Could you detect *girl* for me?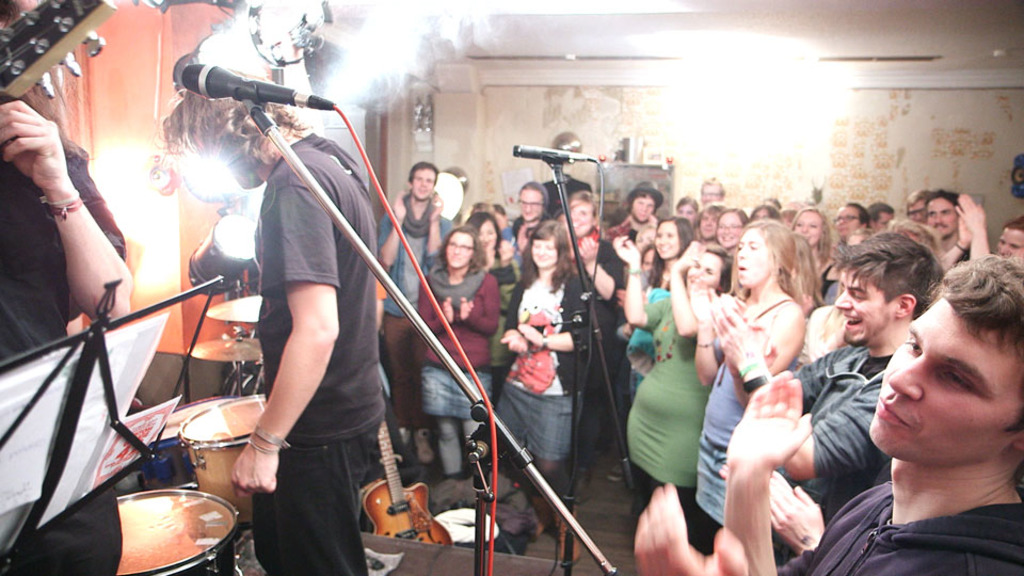
Detection result: <bbox>788, 205, 836, 305</bbox>.
